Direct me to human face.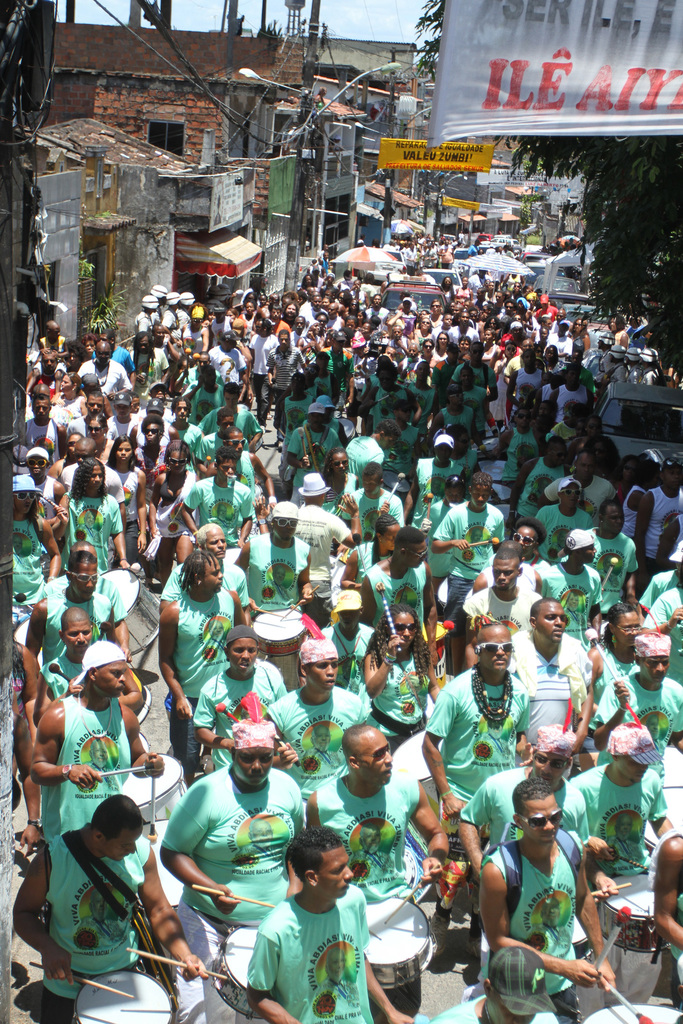
Direction: Rect(391, 325, 403, 341).
